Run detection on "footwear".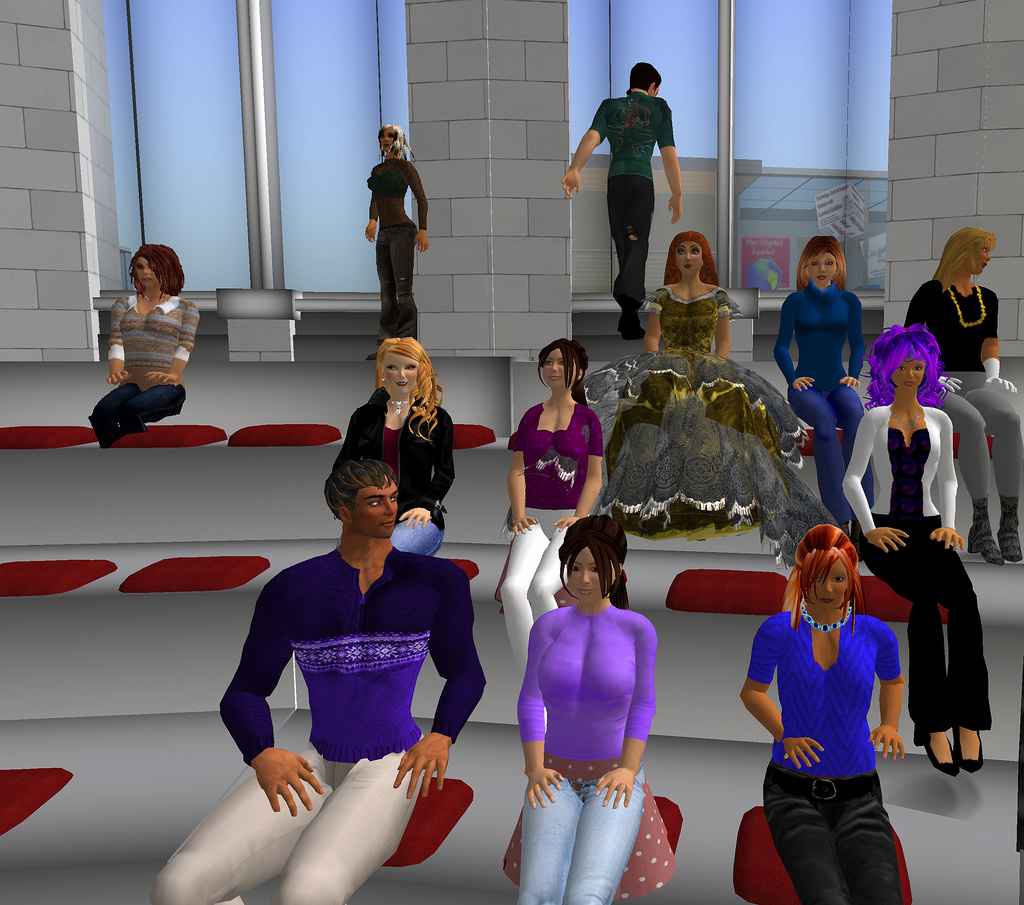
Result: <region>956, 730, 989, 771</region>.
